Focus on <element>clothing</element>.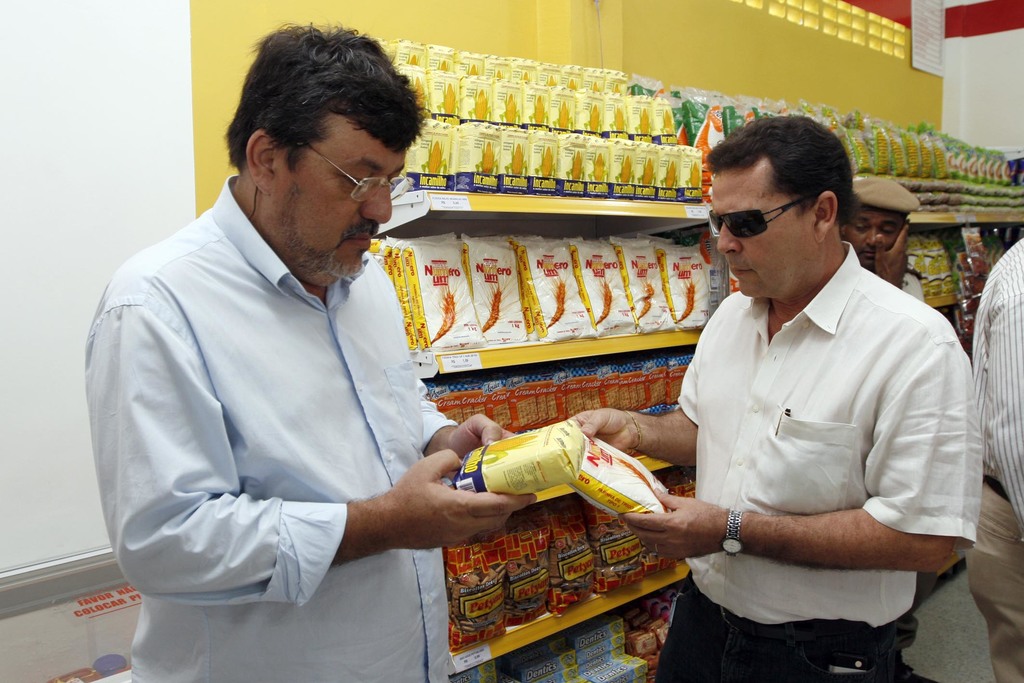
Focused at 656,218,969,658.
